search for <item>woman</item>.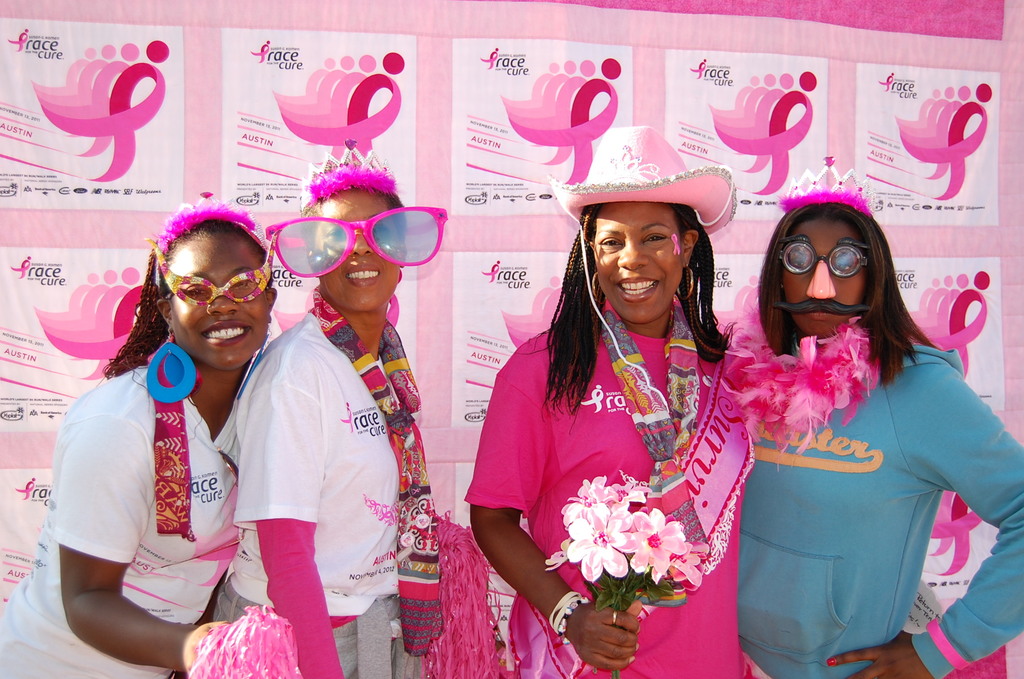
Found at BBox(716, 161, 1023, 678).
